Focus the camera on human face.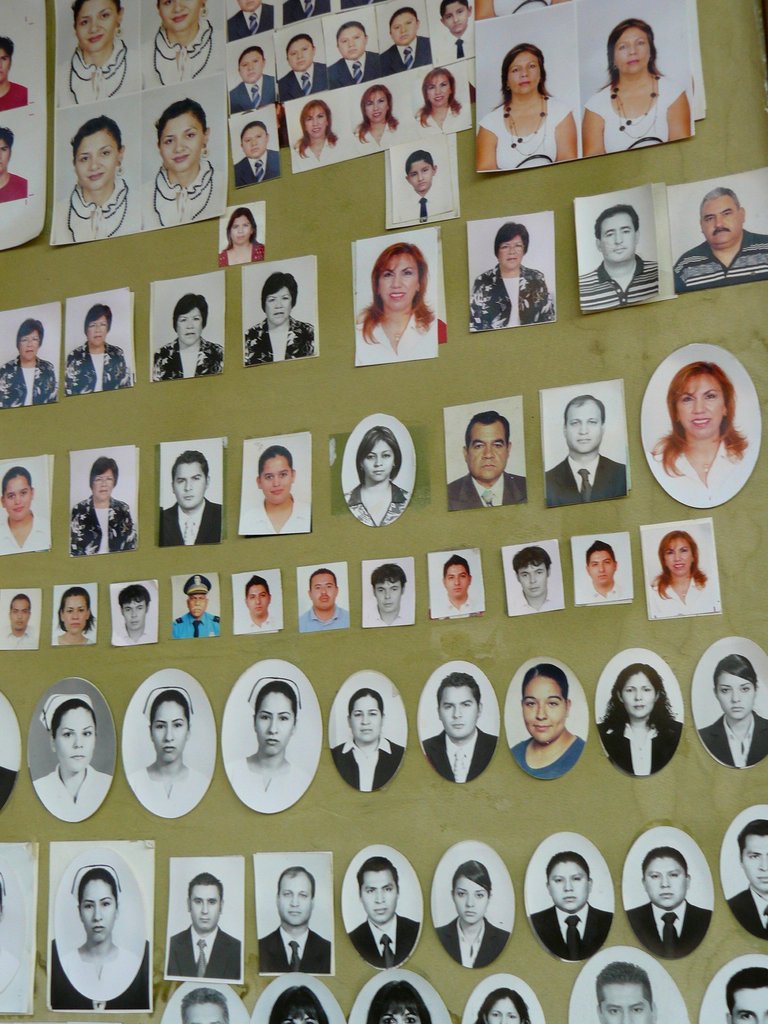
Focus region: 614, 30, 652, 79.
